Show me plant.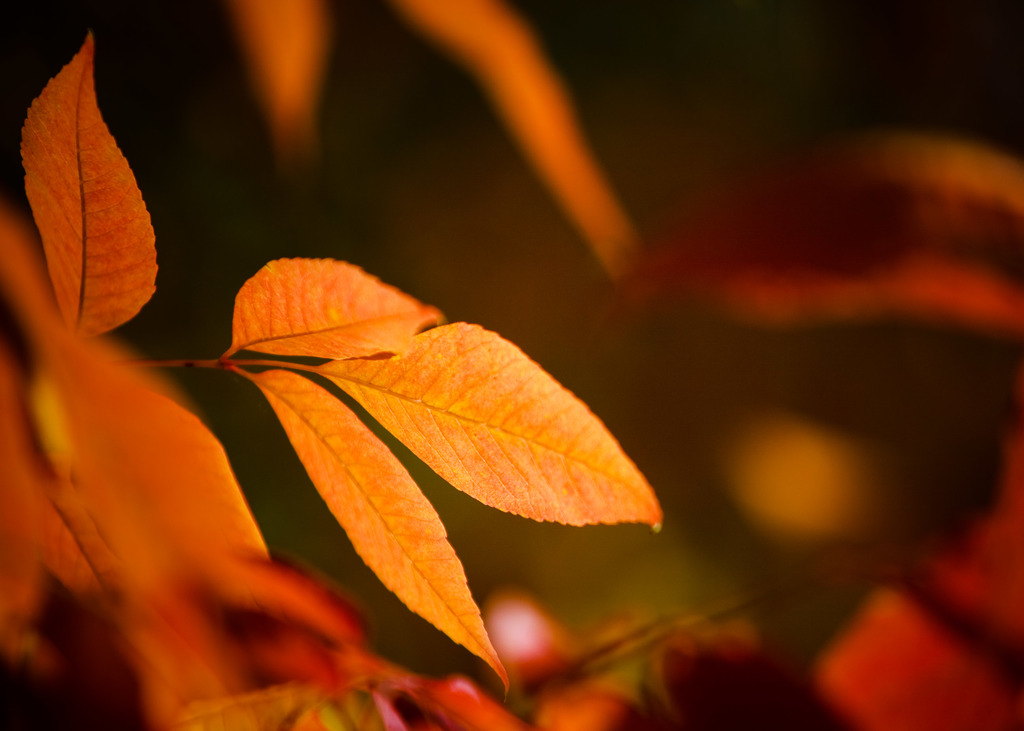
plant is here: box=[0, 20, 670, 730].
